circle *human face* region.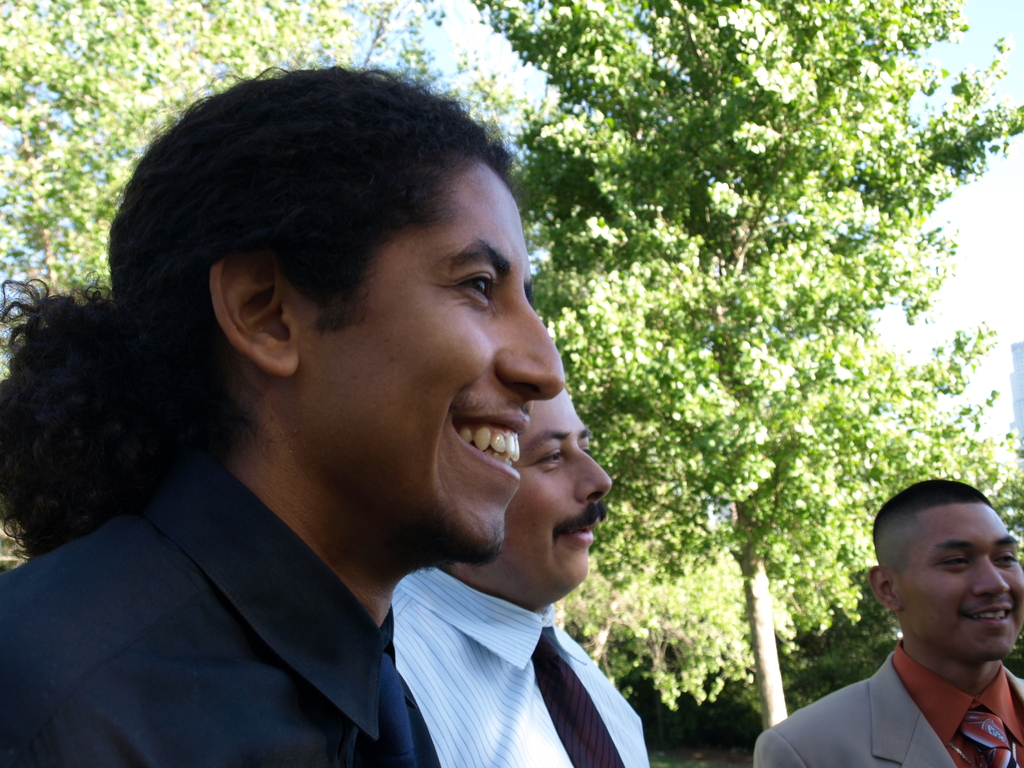
Region: bbox=[474, 378, 611, 593].
